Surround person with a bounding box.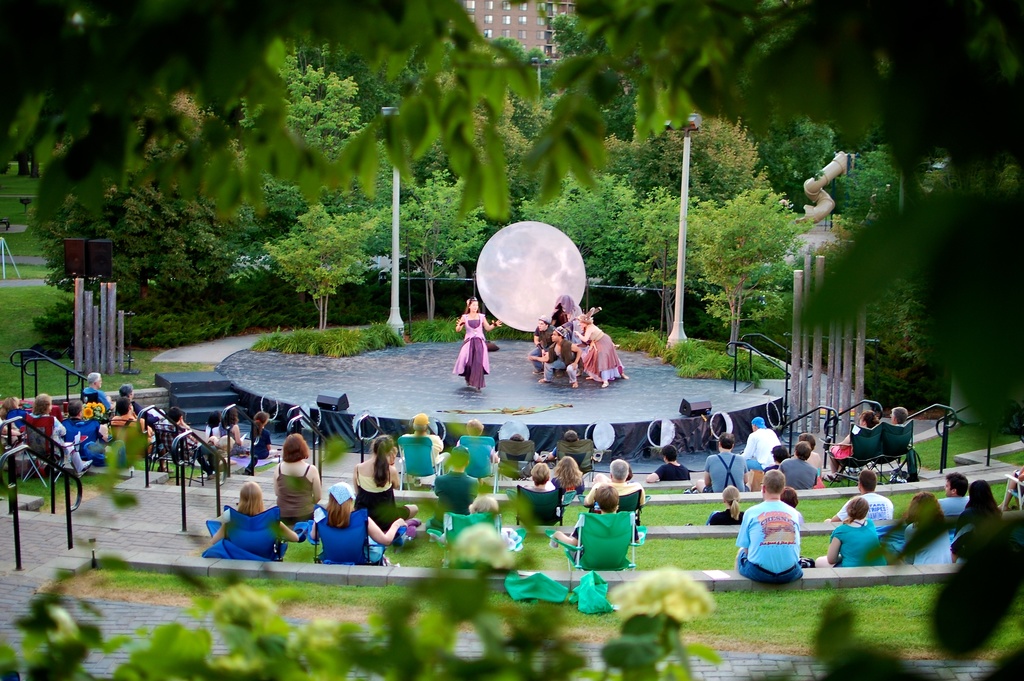
<box>735,470,807,582</box>.
